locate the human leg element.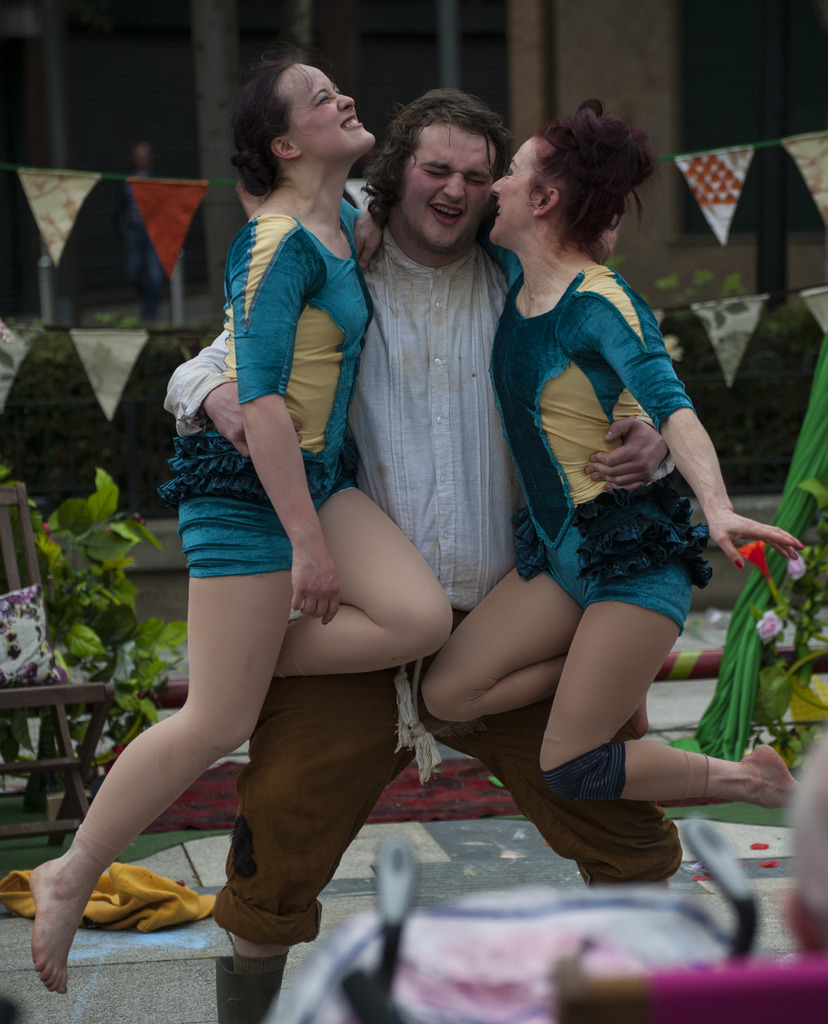
Element bbox: [284, 464, 462, 676].
